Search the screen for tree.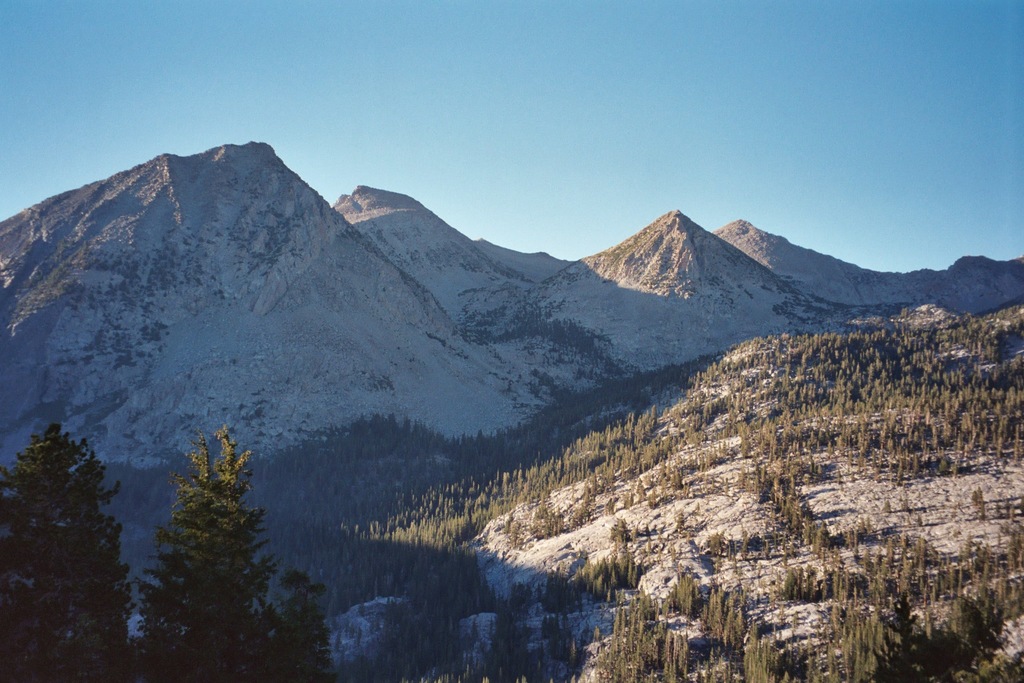
Found at [left=0, top=426, right=124, bottom=682].
